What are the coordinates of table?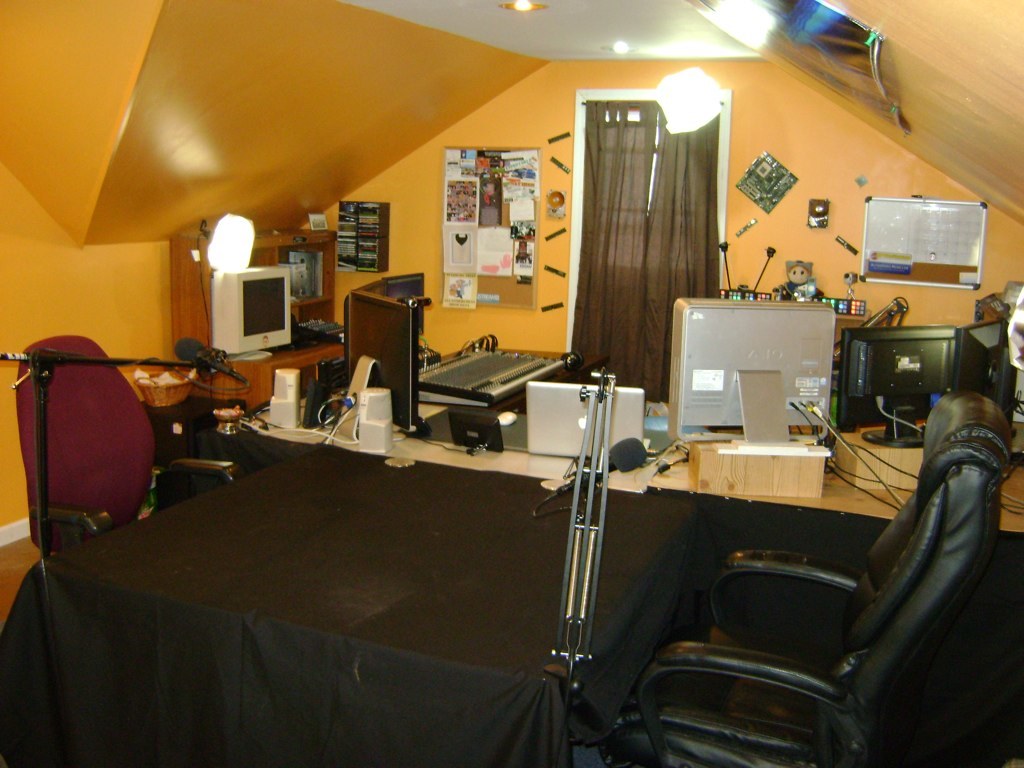
0:438:697:767.
